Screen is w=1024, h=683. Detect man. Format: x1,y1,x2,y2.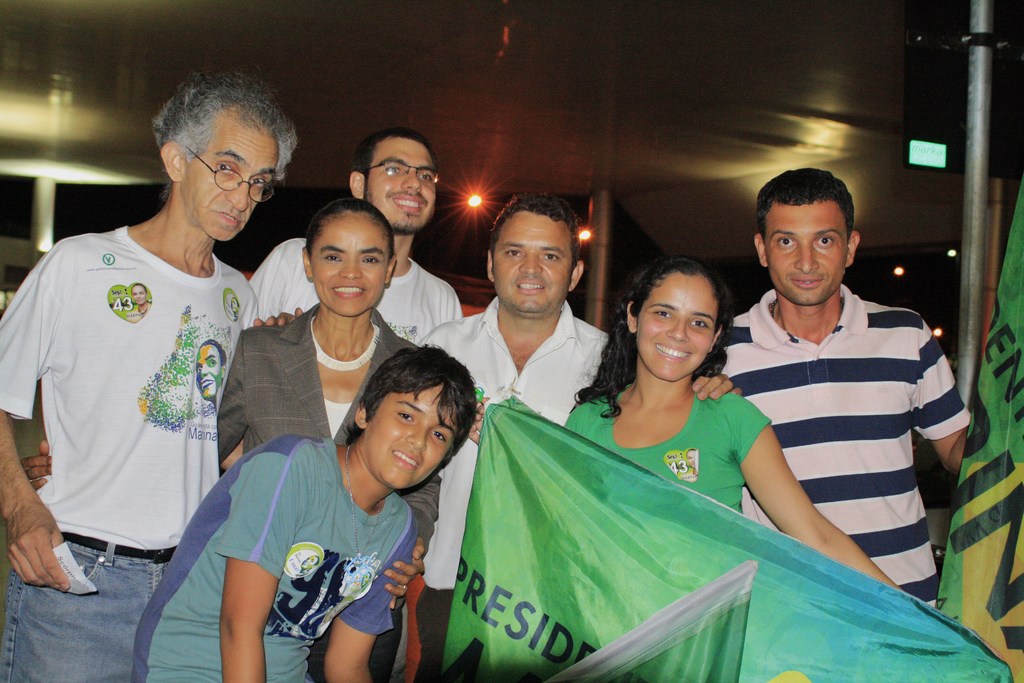
248,131,467,354.
